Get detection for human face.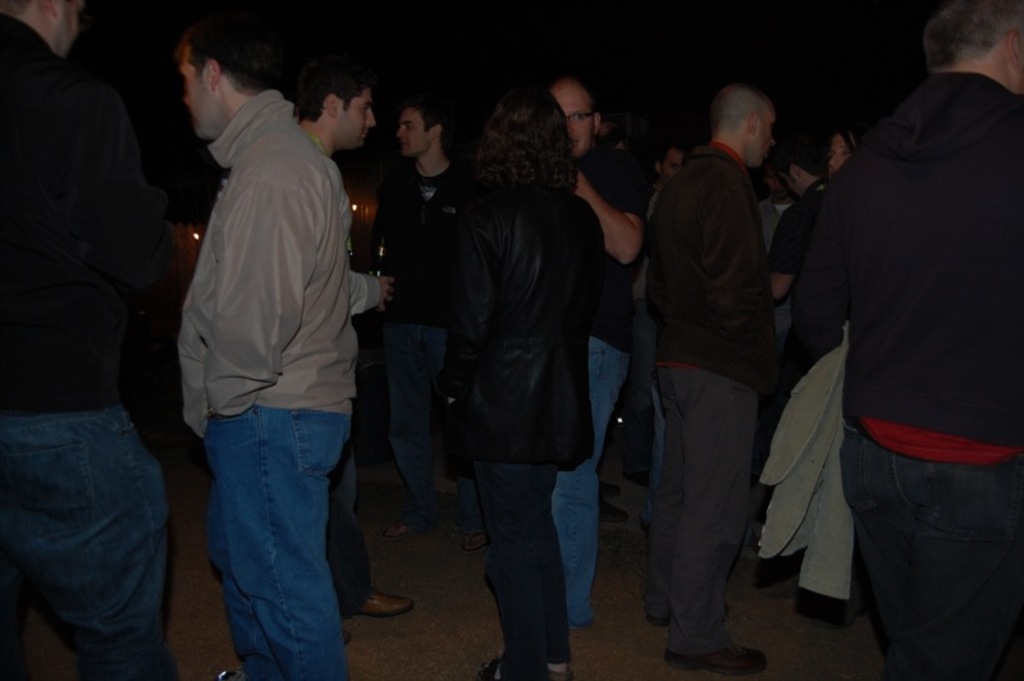
Detection: (175, 42, 212, 138).
